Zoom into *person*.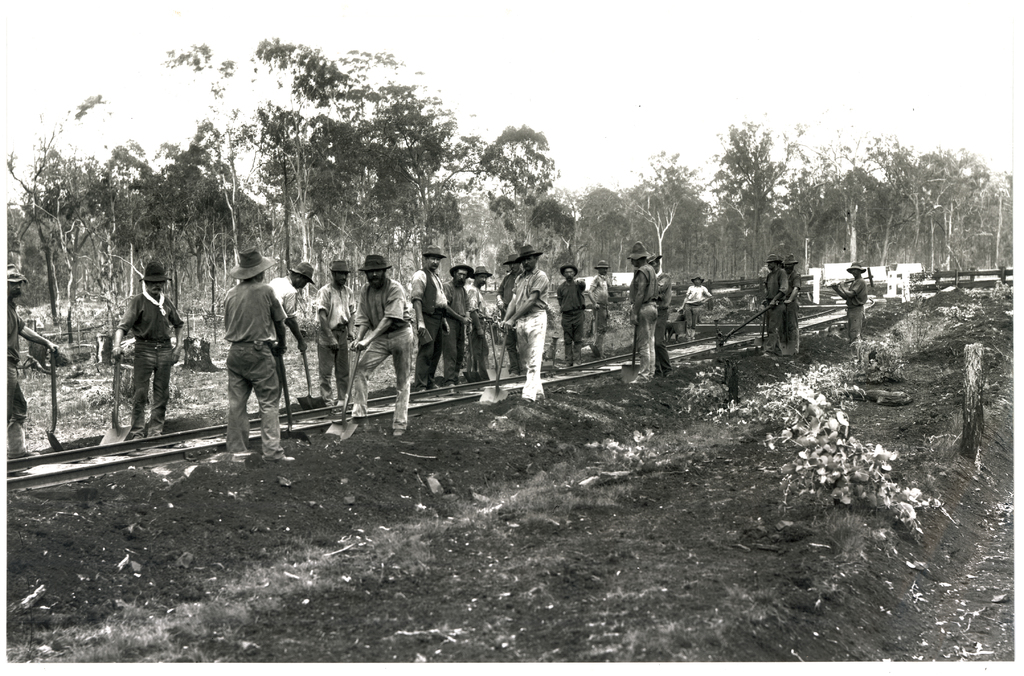
Zoom target: pyautogui.locateOnScreen(644, 252, 672, 378).
